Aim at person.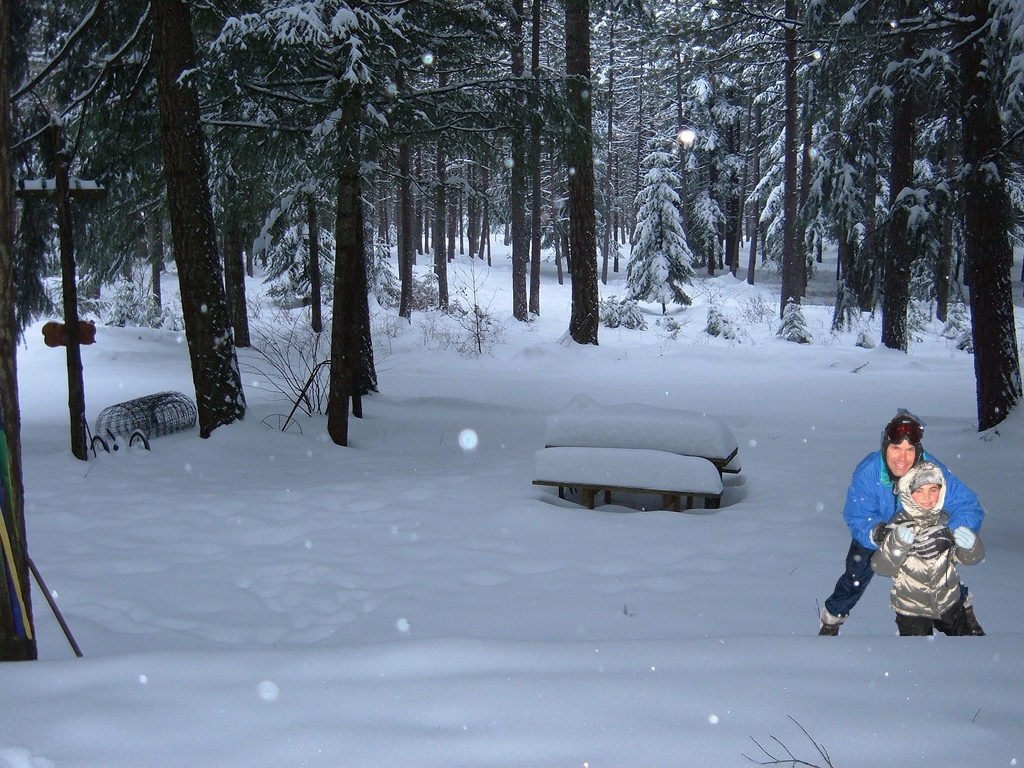
Aimed at box(867, 459, 980, 630).
